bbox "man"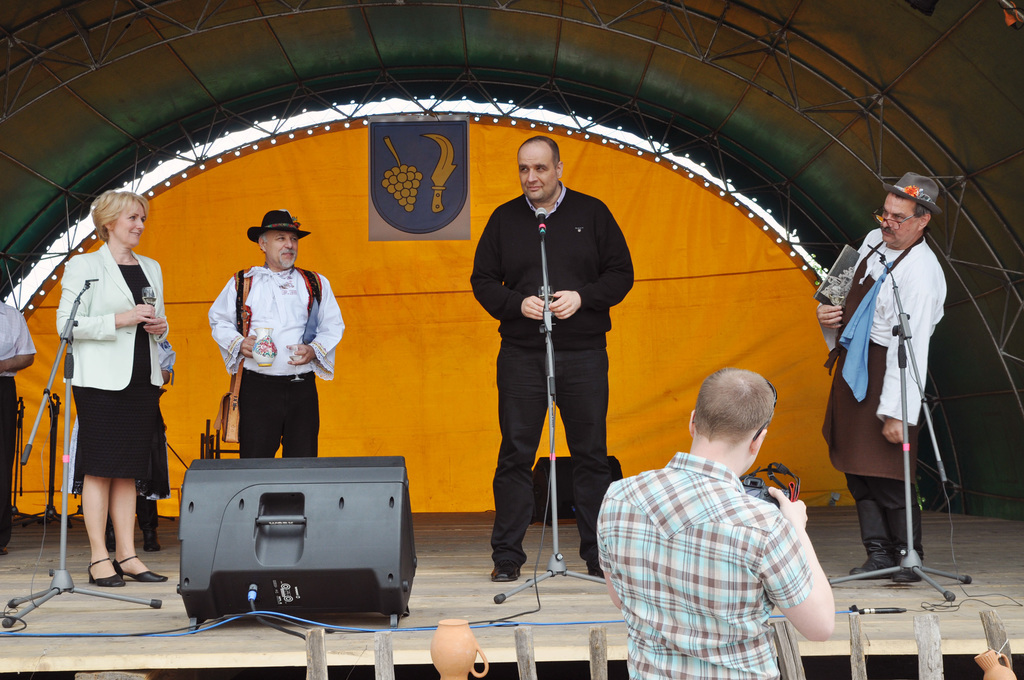
box=[470, 136, 634, 579]
